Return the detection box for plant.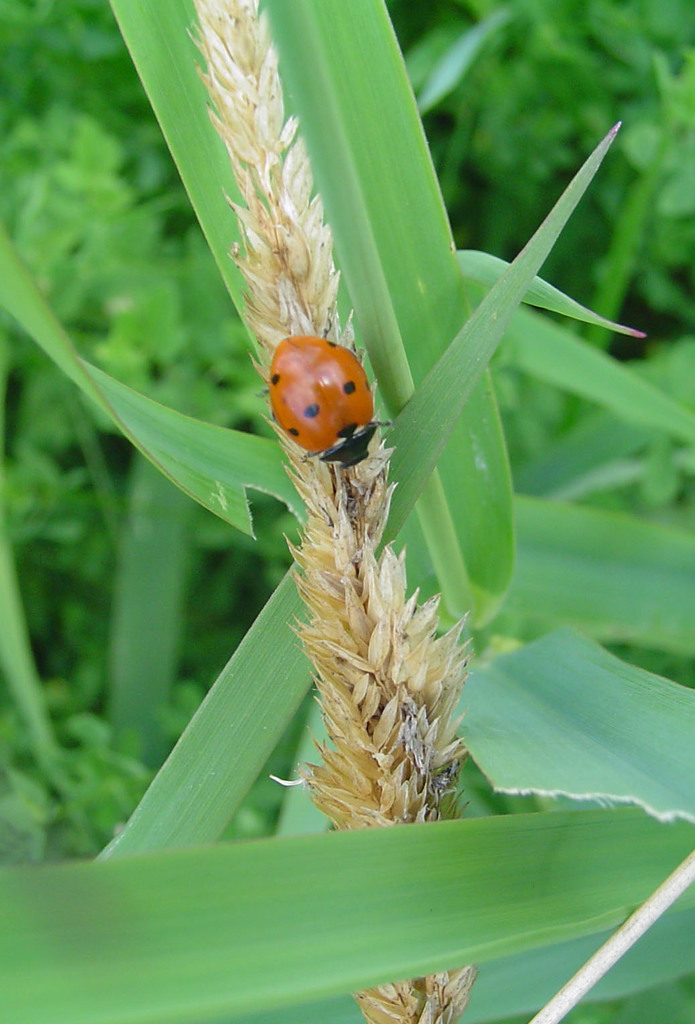
left=3, top=9, right=683, bottom=900.
